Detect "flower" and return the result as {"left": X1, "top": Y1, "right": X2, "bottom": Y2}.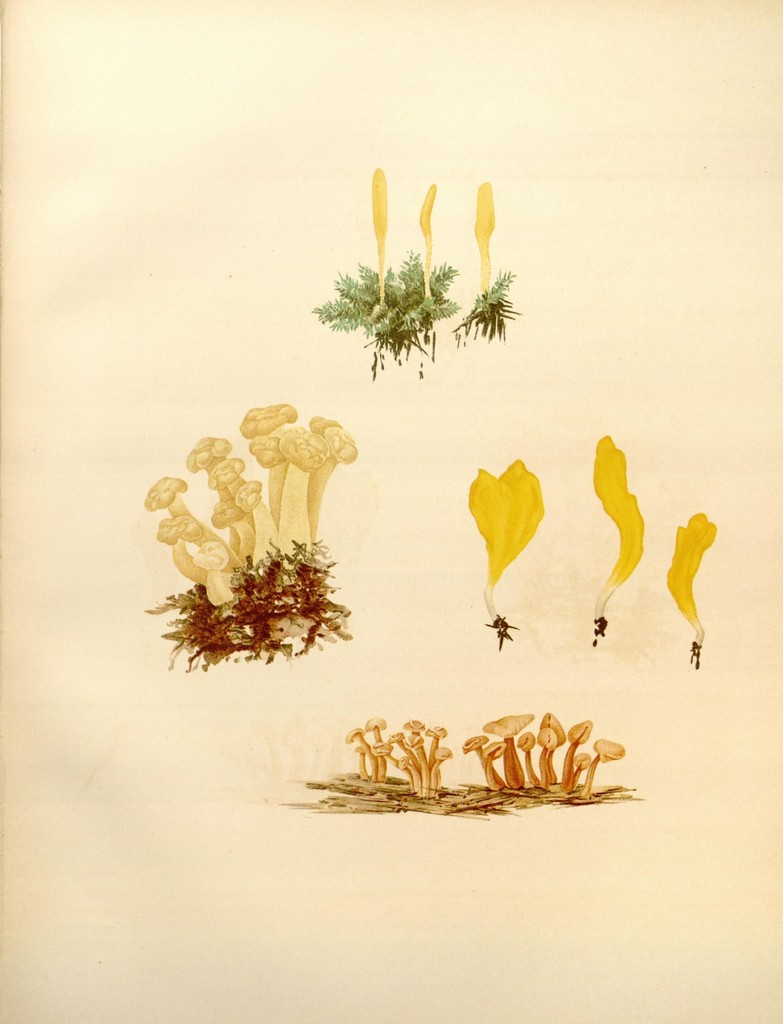
{"left": 461, "top": 456, "right": 556, "bottom": 582}.
